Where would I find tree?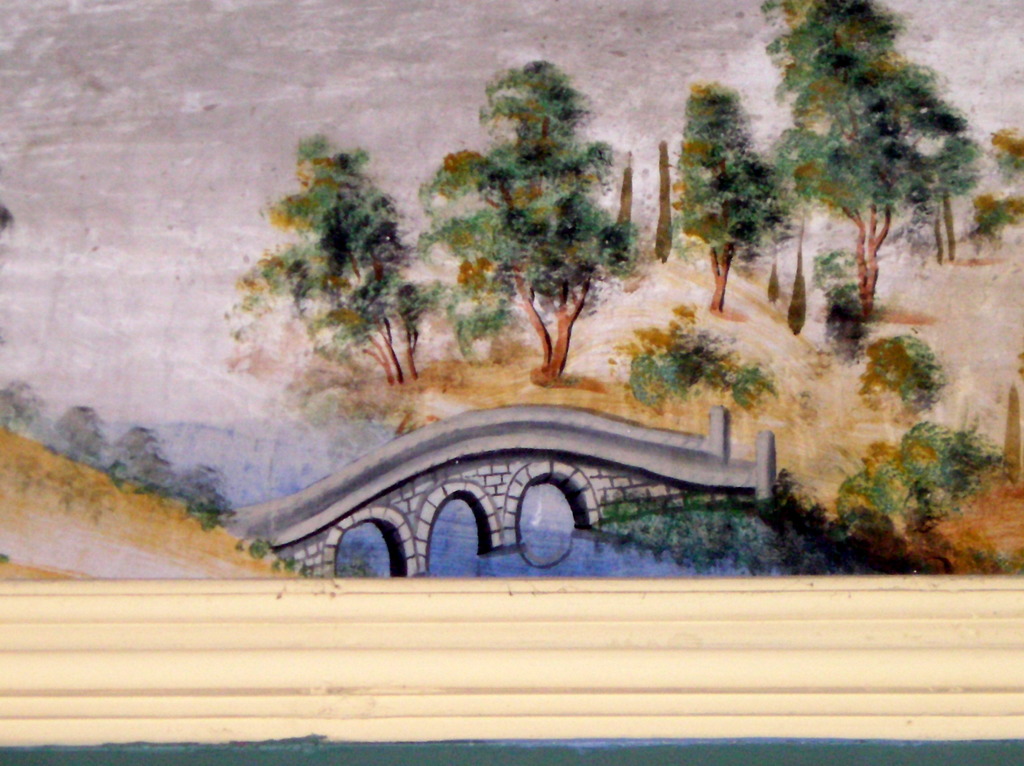
At [x1=863, y1=333, x2=953, y2=420].
